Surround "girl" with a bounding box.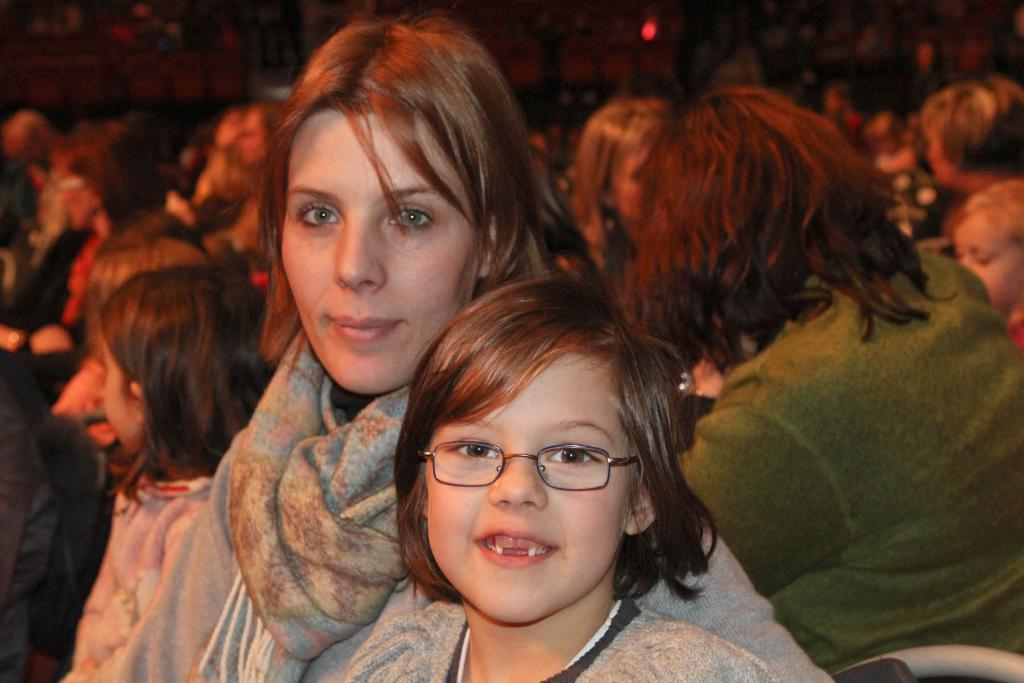
60, 264, 280, 682.
